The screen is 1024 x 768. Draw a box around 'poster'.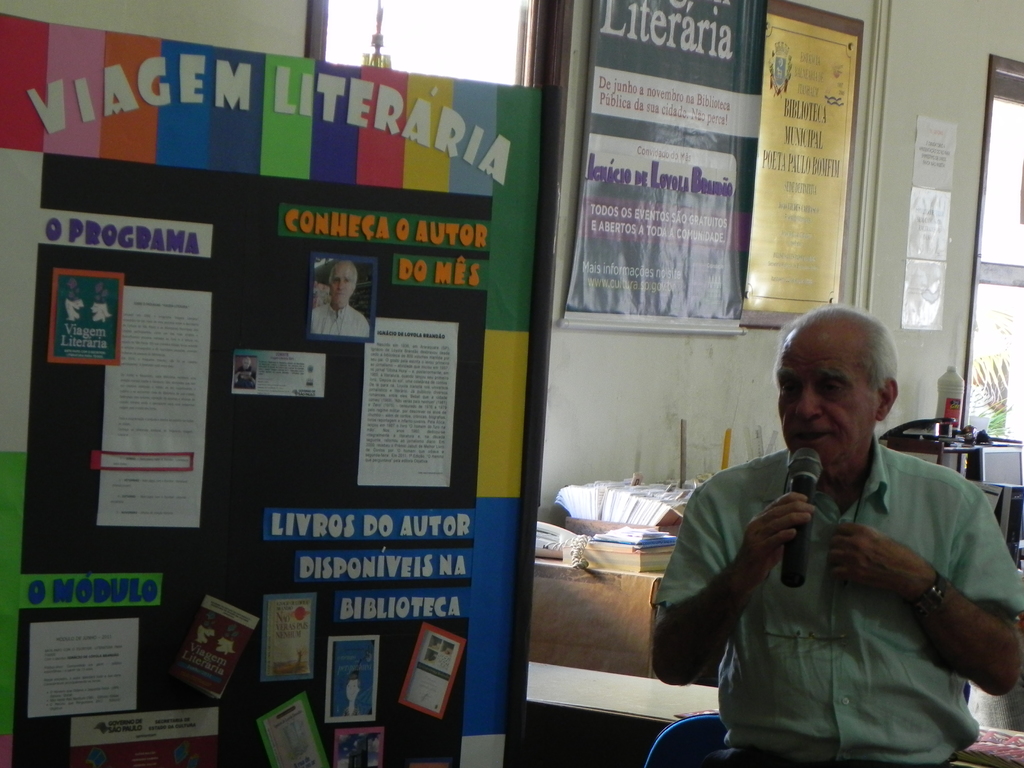
bbox(911, 113, 961, 191).
